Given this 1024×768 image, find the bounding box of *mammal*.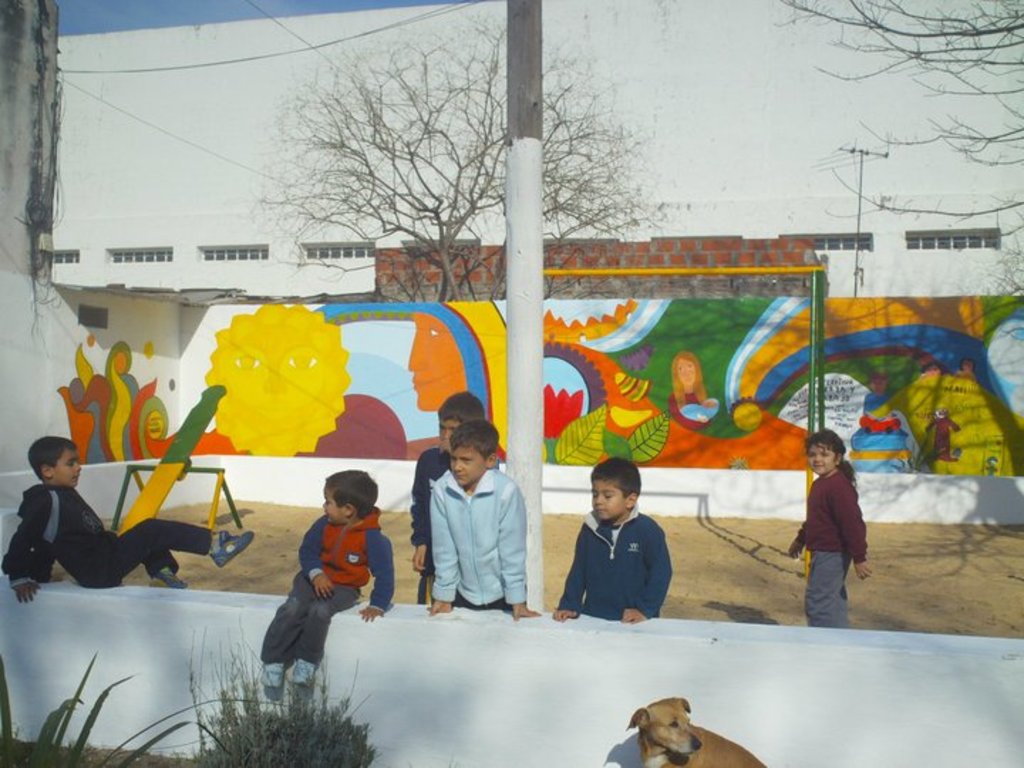
bbox=(425, 420, 538, 619).
